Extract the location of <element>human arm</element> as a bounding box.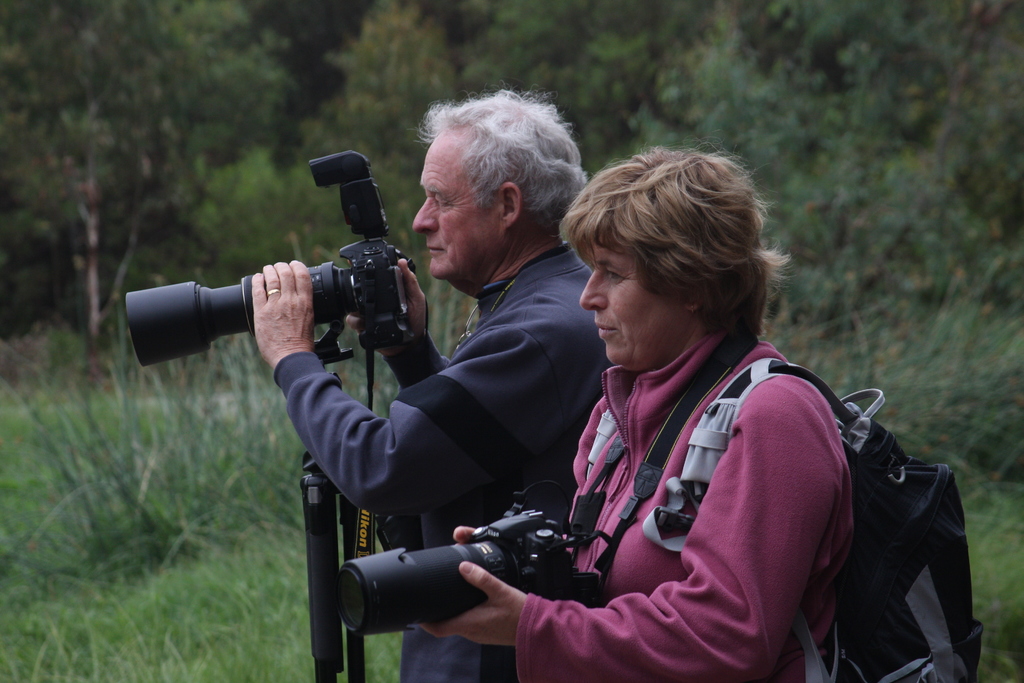
box=[253, 258, 565, 520].
